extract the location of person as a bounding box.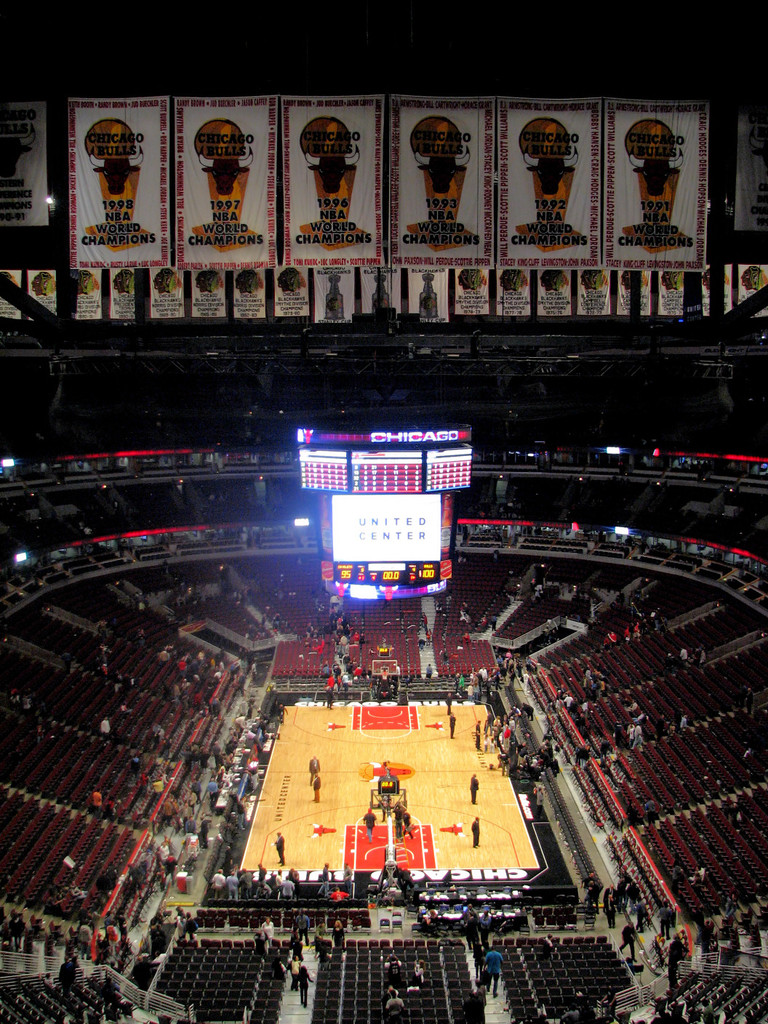
locate(409, 956, 431, 985).
